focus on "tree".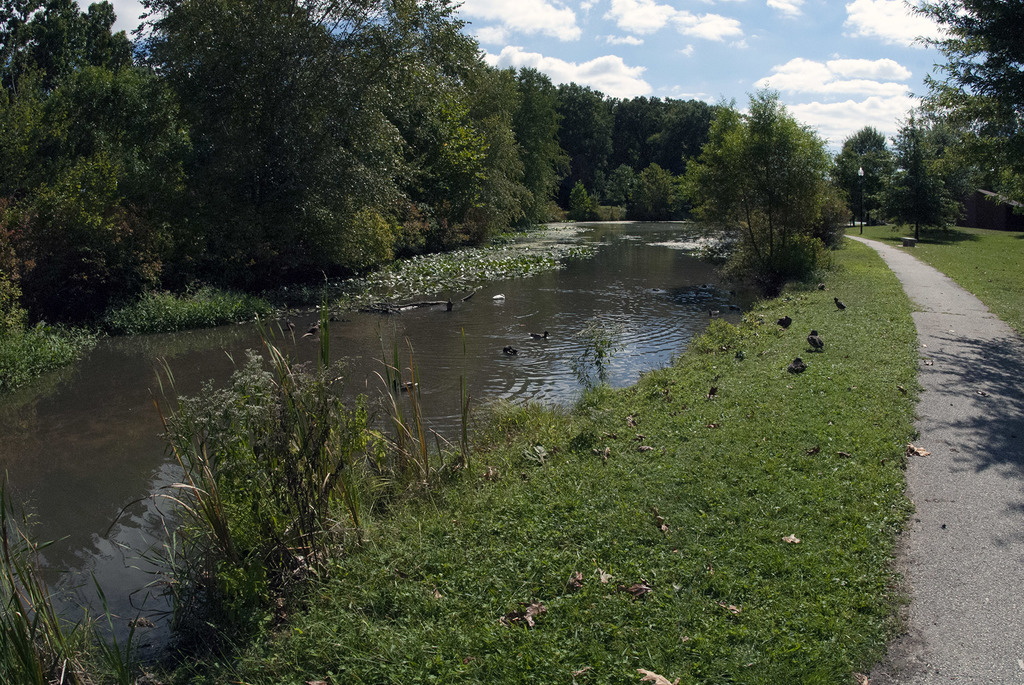
Focused at bbox=(881, 116, 947, 253).
